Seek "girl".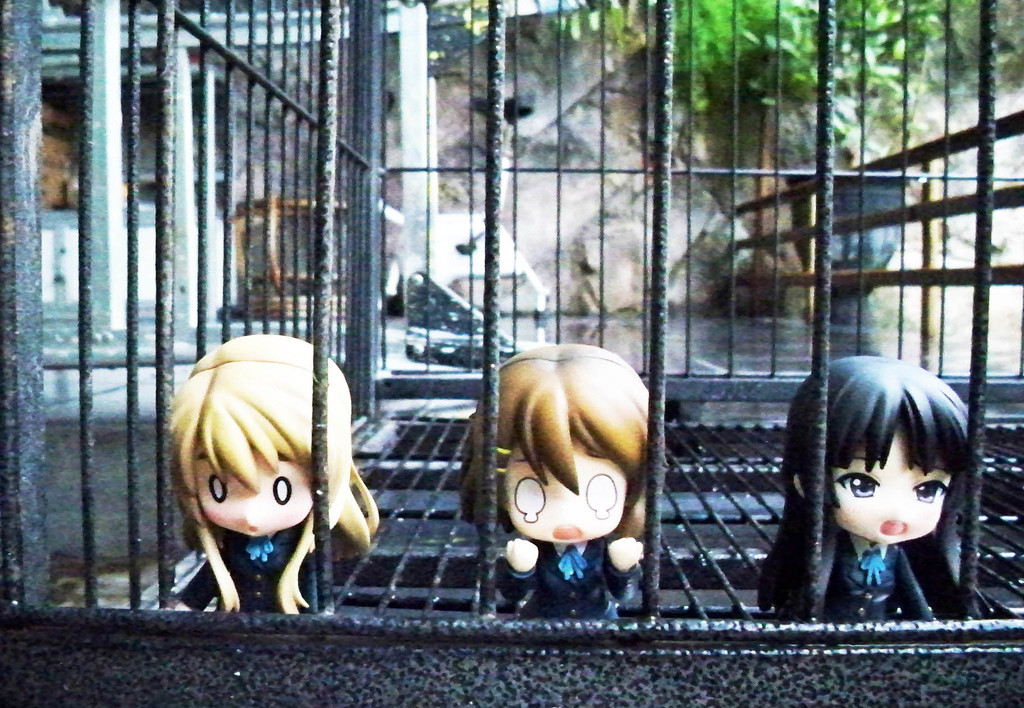
rect(763, 356, 973, 618).
